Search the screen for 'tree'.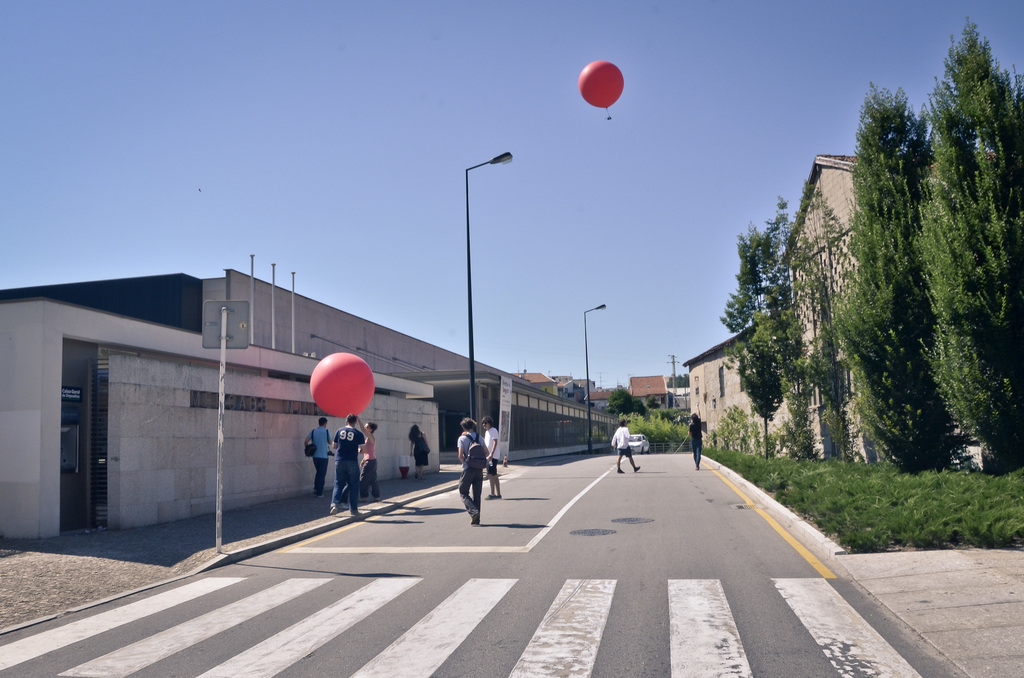
Found at 661:386:679:407.
